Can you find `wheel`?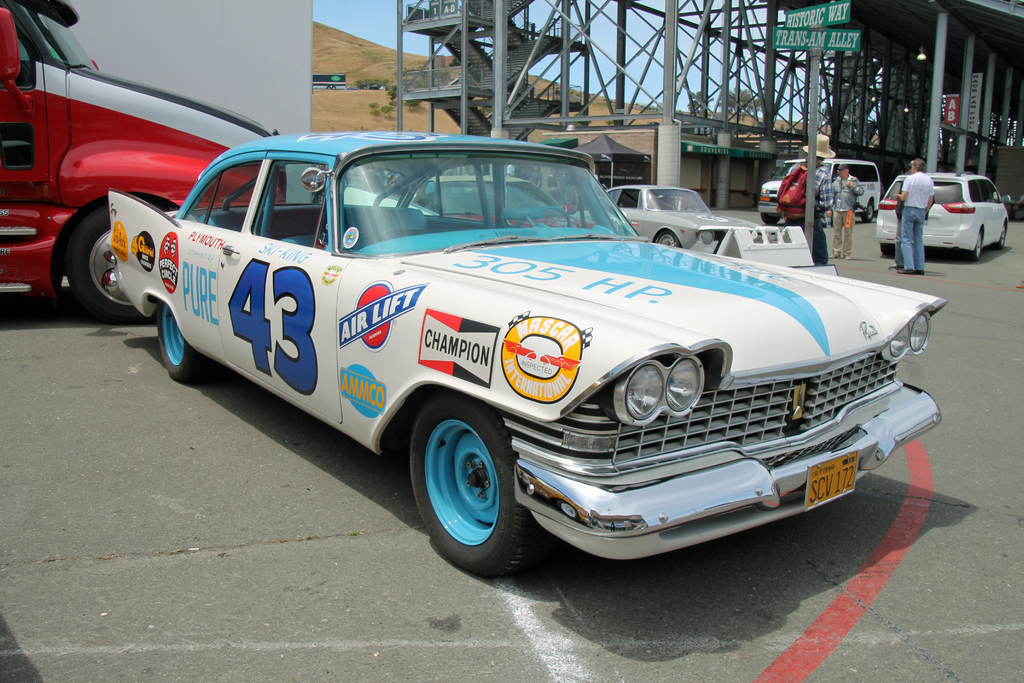
Yes, bounding box: <bbox>758, 215, 780, 227</bbox>.
